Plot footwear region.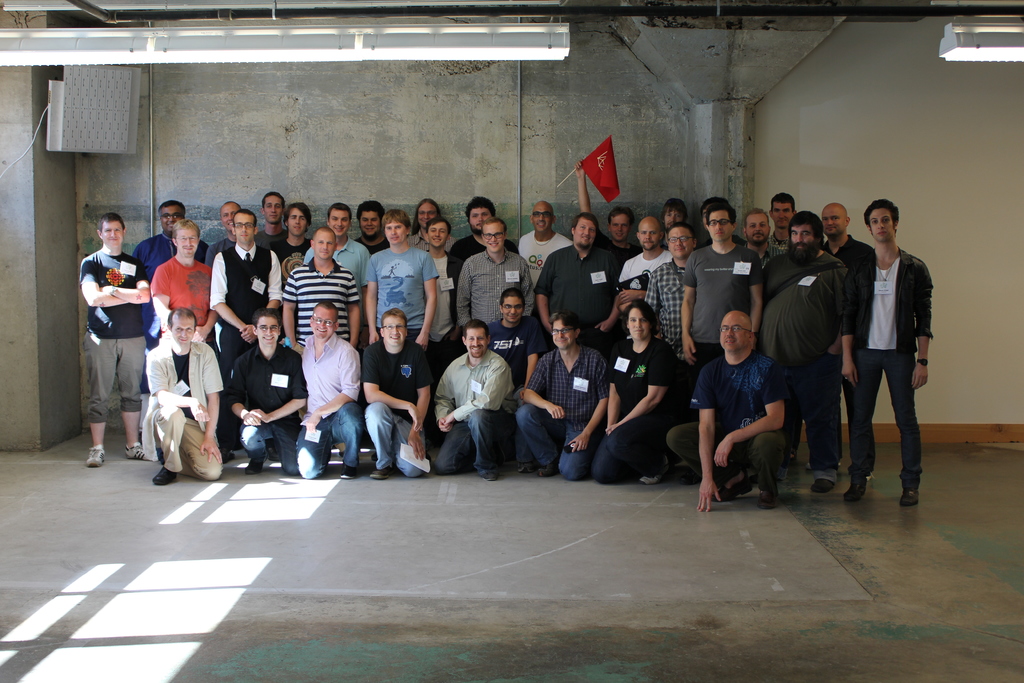
Plotted at detection(517, 459, 534, 473).
